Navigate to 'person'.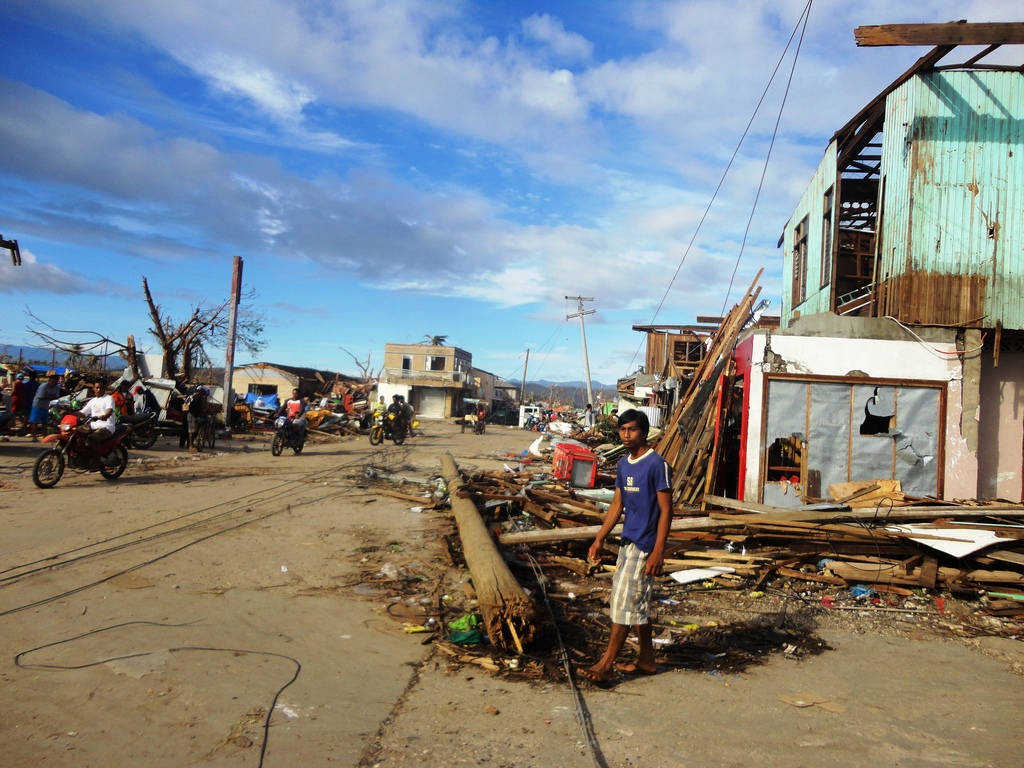
Navigation target: <bbox>109, 373, 138, 414</bbox>.
